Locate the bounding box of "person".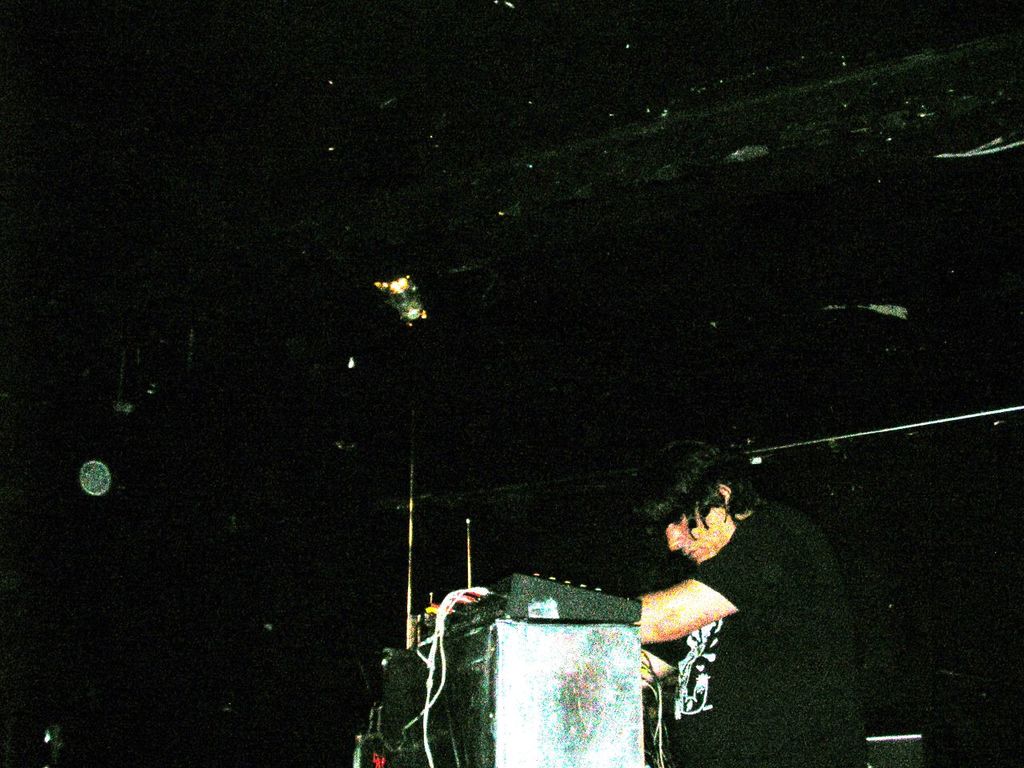
Bounding box: [left=632, top=445, right=867, bottom=767].
